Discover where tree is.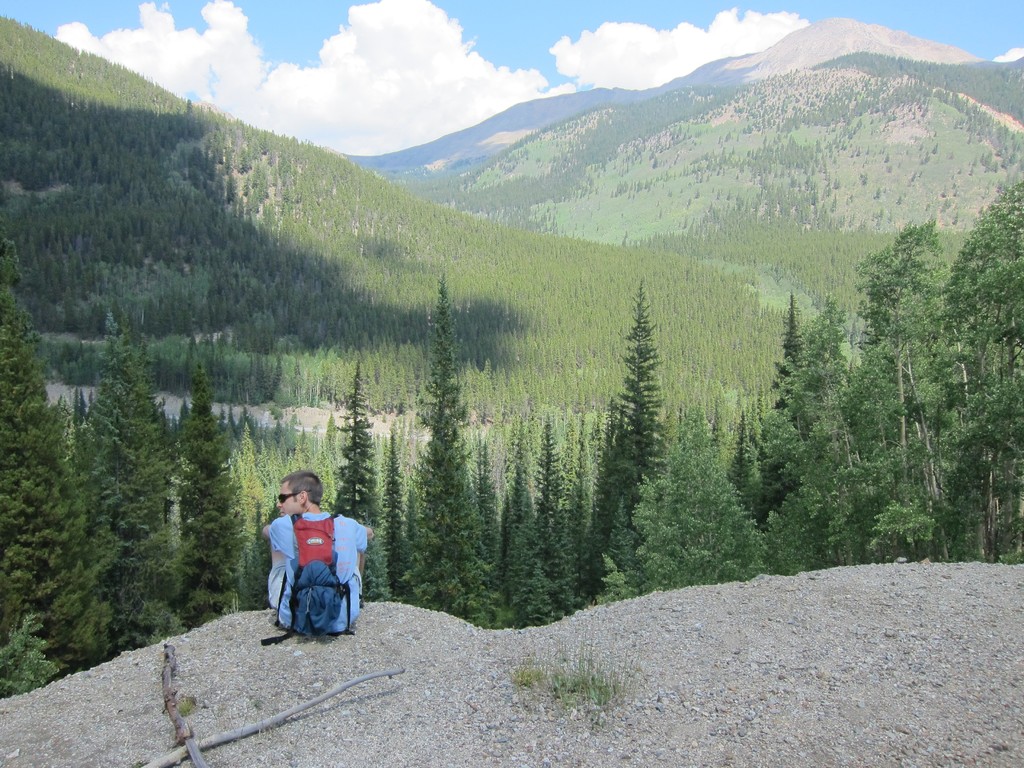
Discovered at {"left": 394, "top": 278, "right": 502, "bottom": 637}.
